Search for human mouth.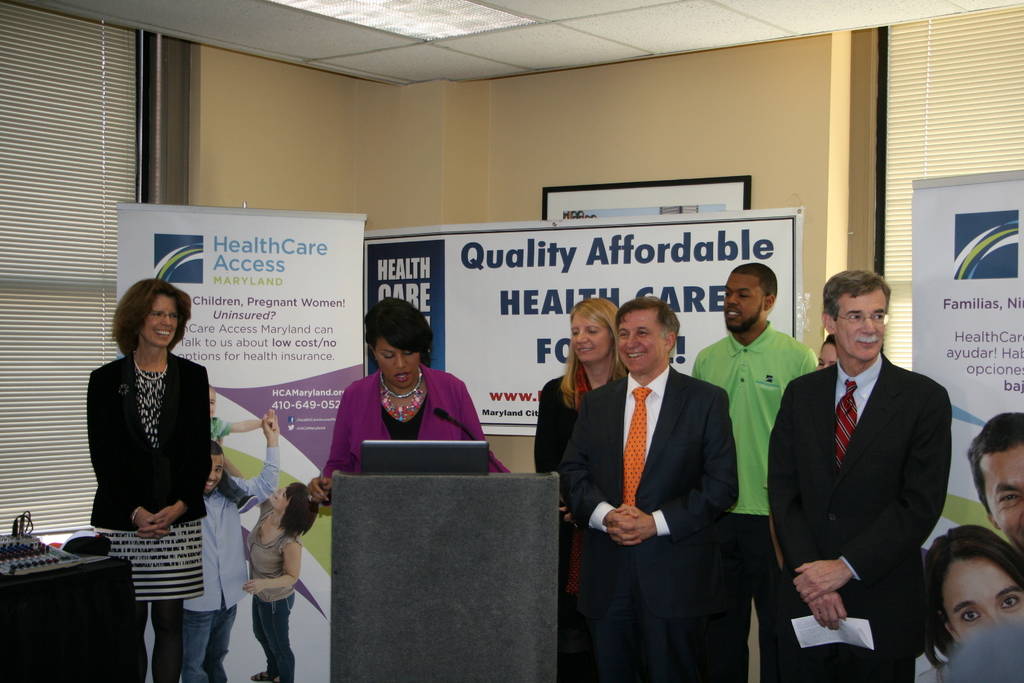
Found at <box>860,338,877,343</box>.
